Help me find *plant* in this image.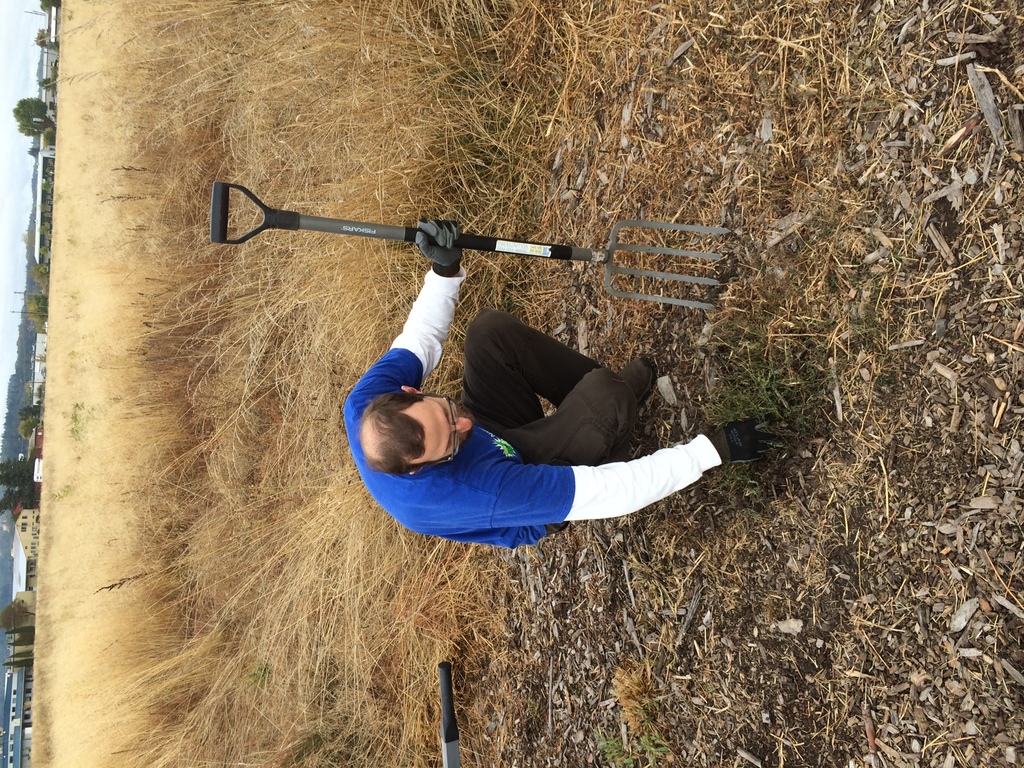
Found it: rect(586, 723, 674, 767).
